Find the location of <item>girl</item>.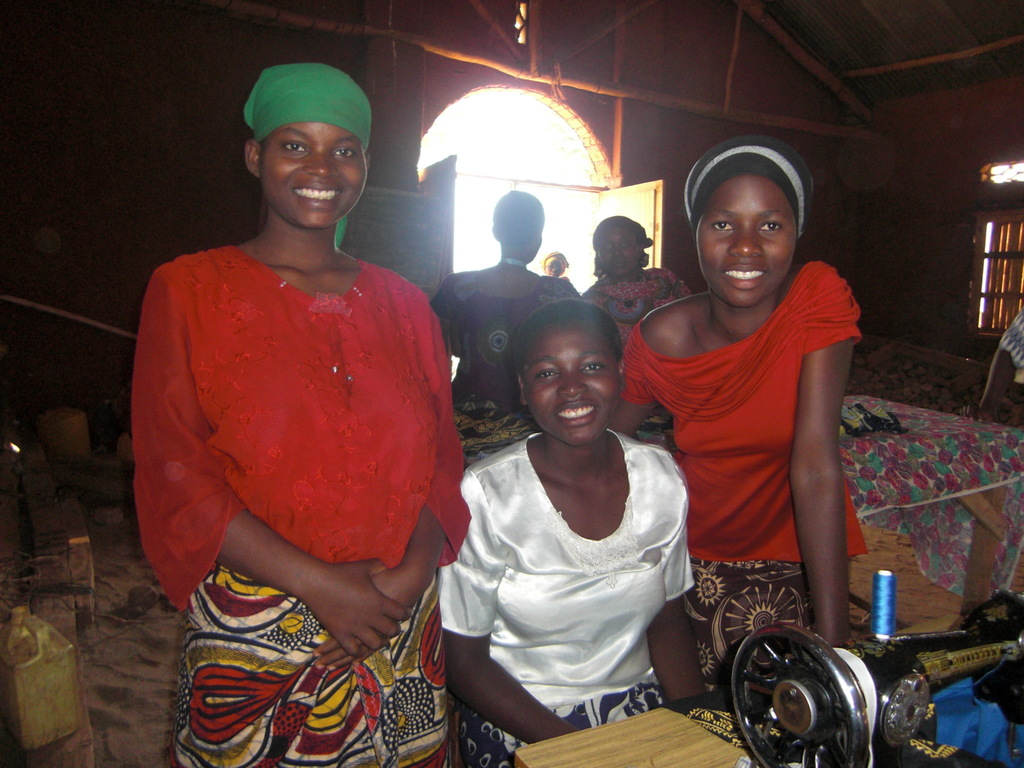
Location: x1=607, y1=140, x2=870, y2=692.
